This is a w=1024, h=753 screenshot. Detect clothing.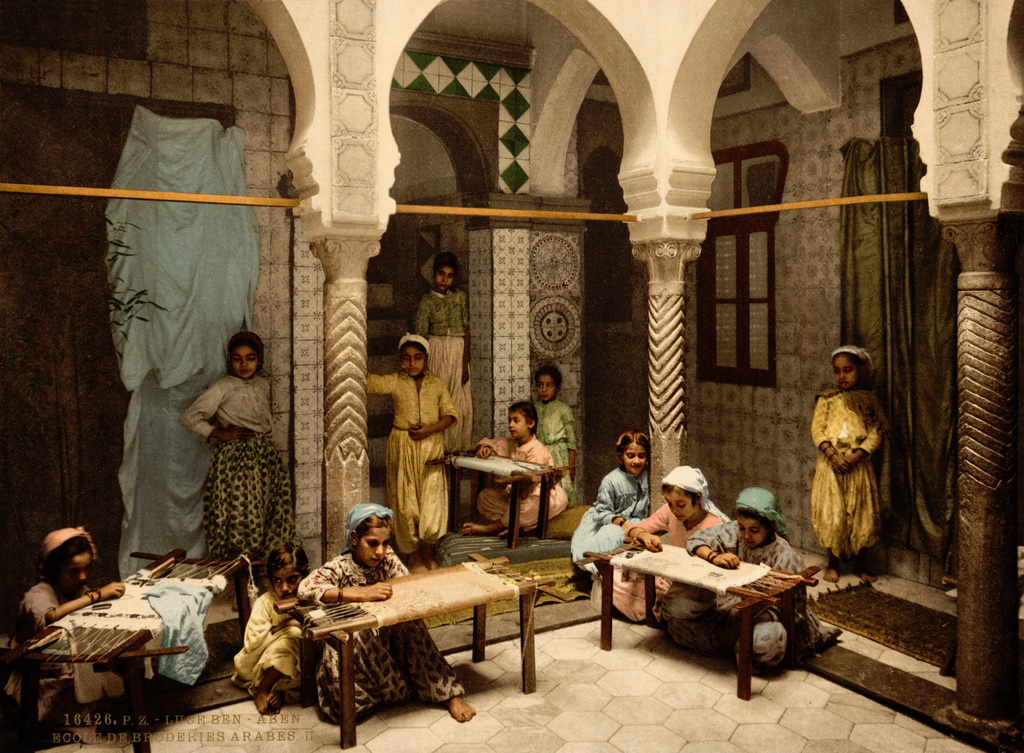
pyautogui.locateOnScreen(237, 593, 309, 690).
